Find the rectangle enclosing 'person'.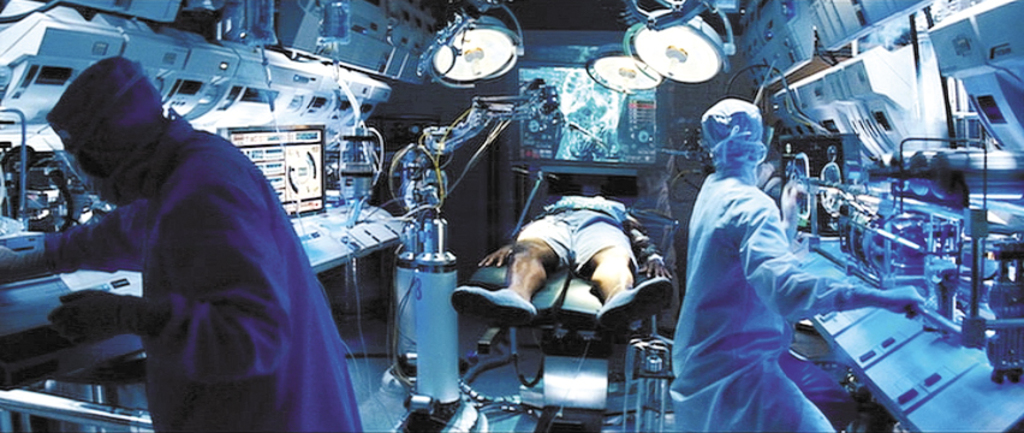
bbox=(678, 91, 927, 428).
